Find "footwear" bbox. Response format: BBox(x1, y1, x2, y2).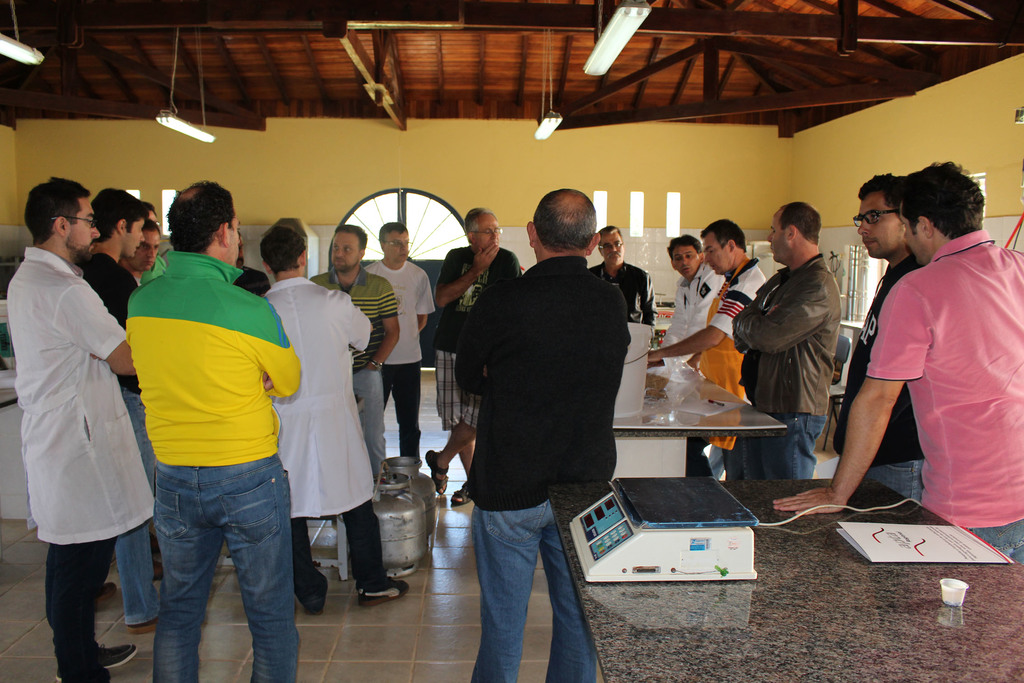
BBox(450, 481, 470, 504).
